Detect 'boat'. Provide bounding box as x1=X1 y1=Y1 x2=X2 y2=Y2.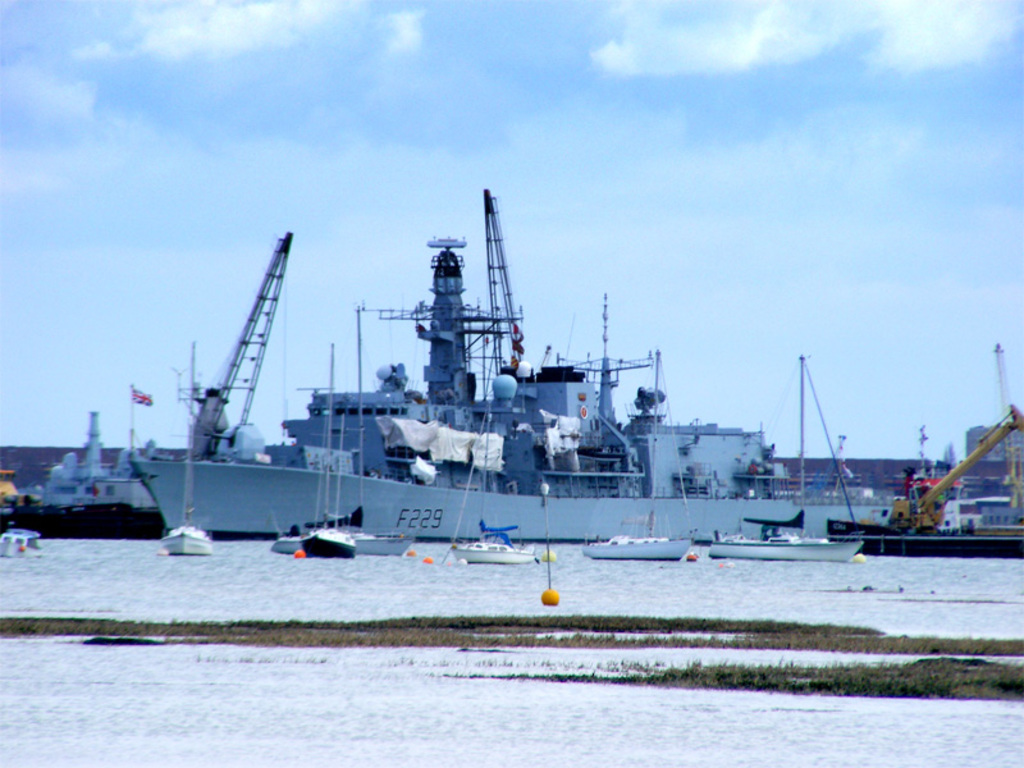
x1=301 y1=413 x2=353 y2=557.
